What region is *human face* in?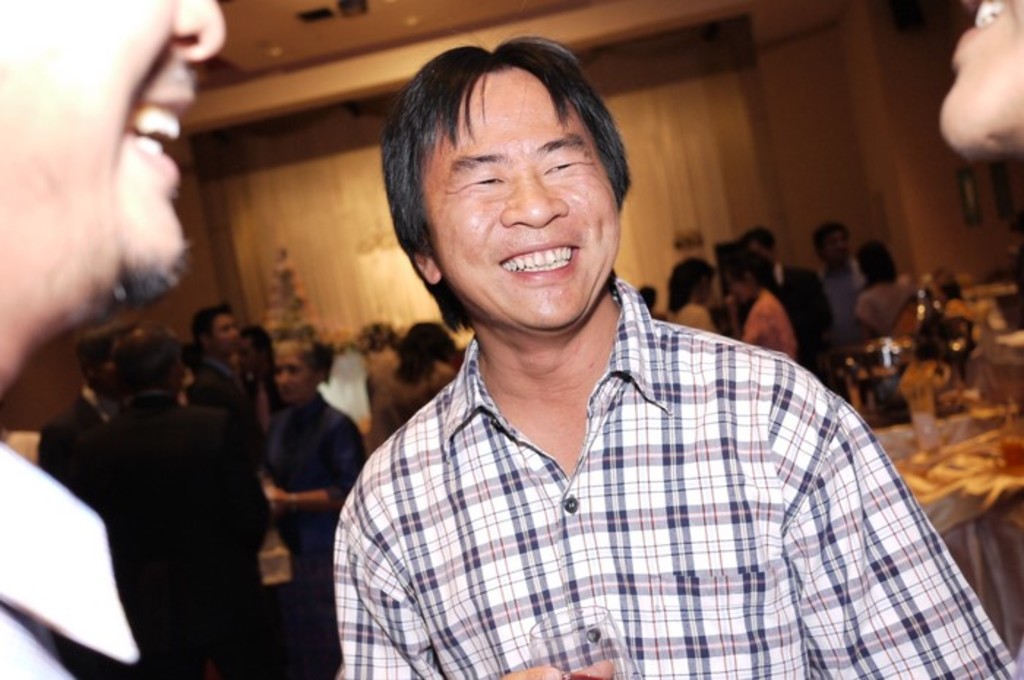
box(0, 0, 234, 300).
